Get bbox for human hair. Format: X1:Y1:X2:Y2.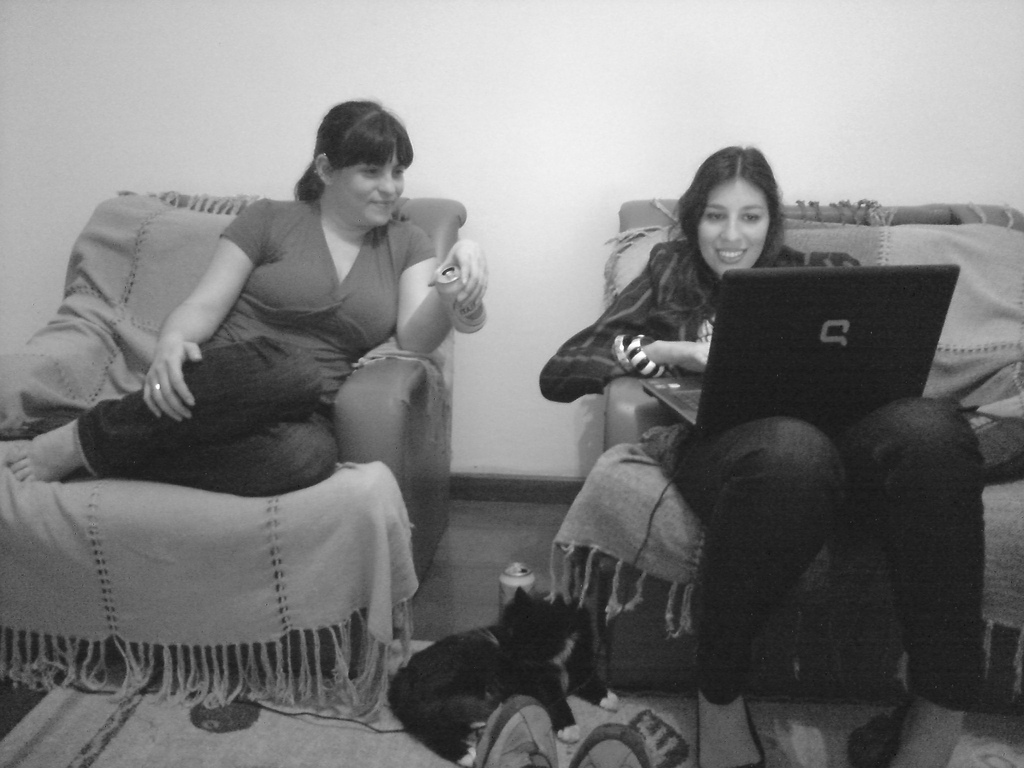
649:141:789:336.
